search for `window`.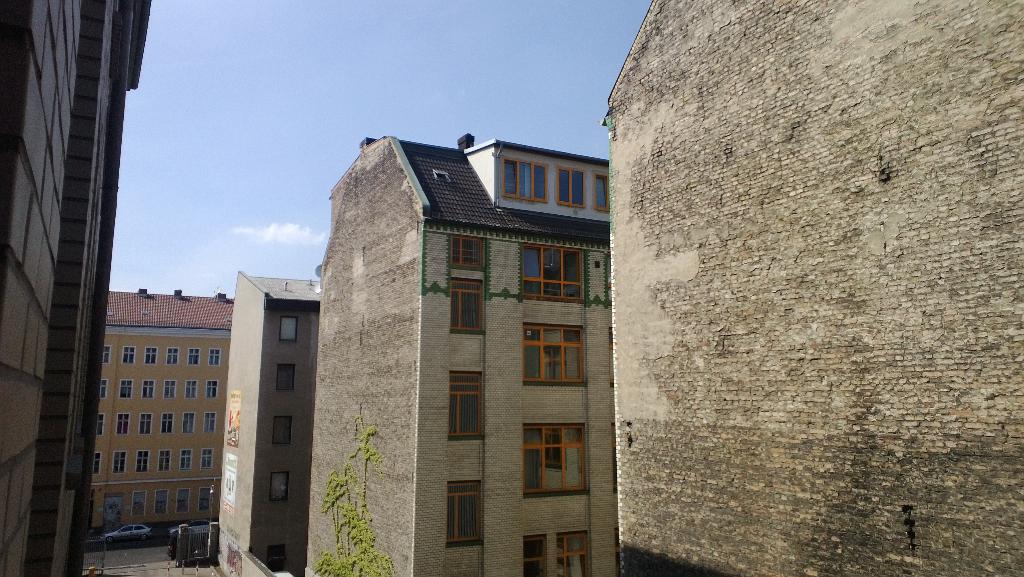
Found at box(201, 446, 214, 469).
